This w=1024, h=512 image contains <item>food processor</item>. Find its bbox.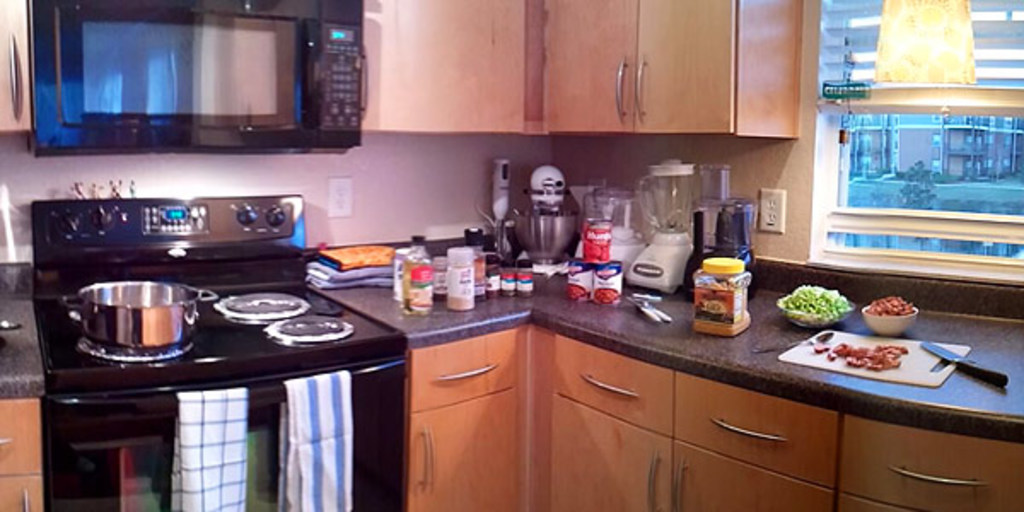
left=625, top=155, right=696, bottom=295.
